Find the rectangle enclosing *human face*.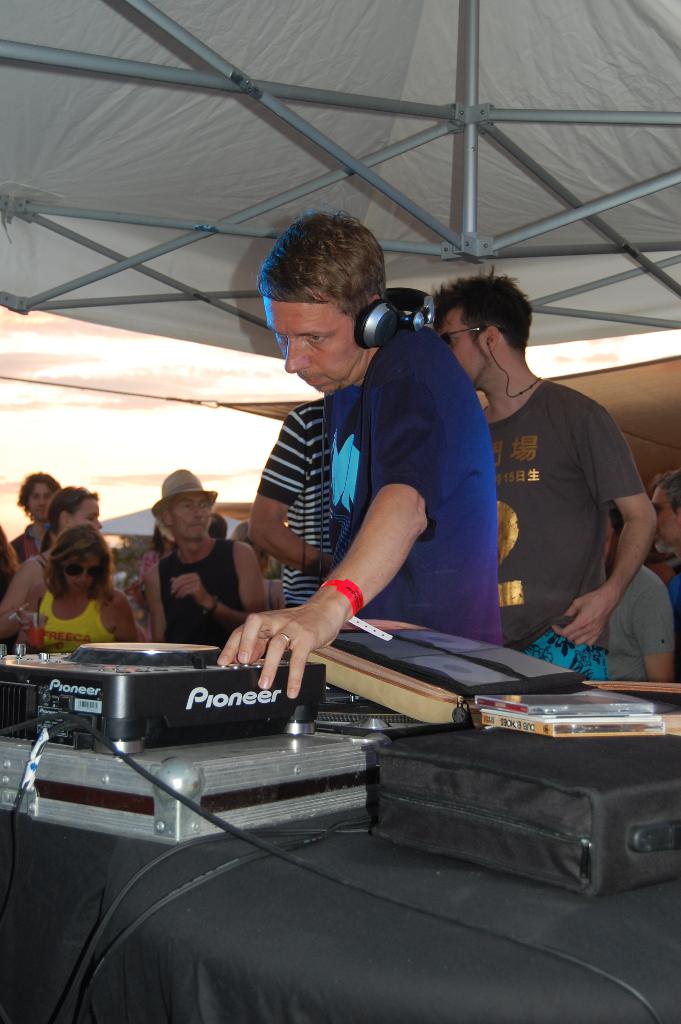
(x1=63, y1=494, x2=104, y2=529).
